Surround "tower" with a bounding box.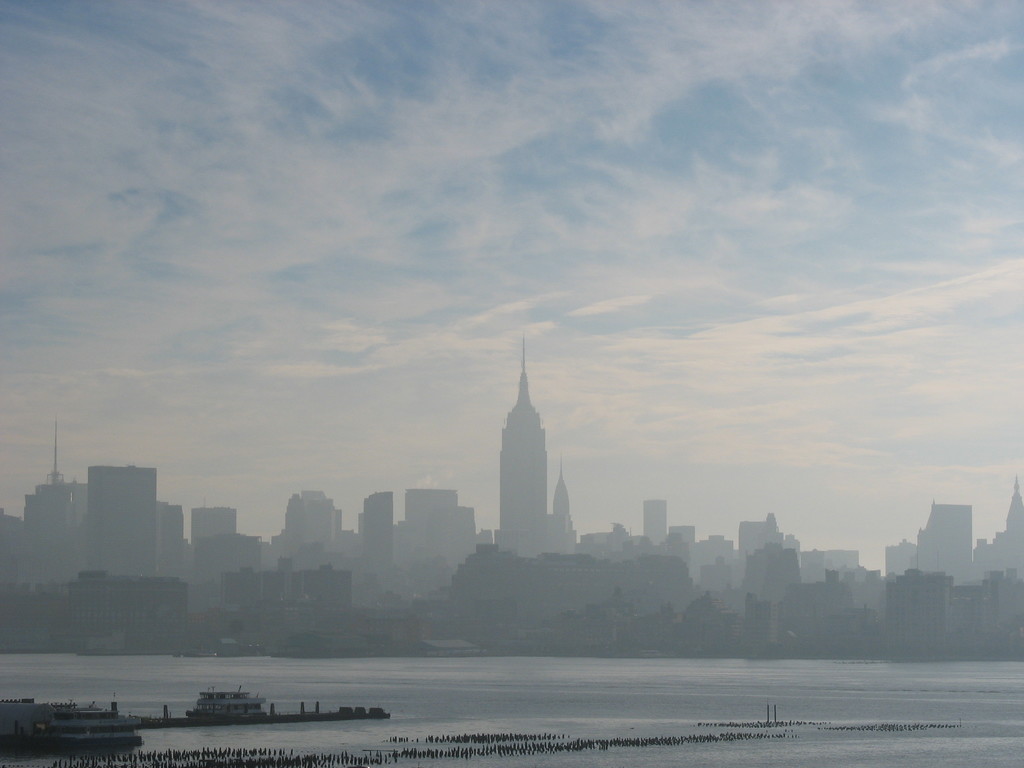
pyautogui.locateOnScreen(360, 478, 388, 589).
